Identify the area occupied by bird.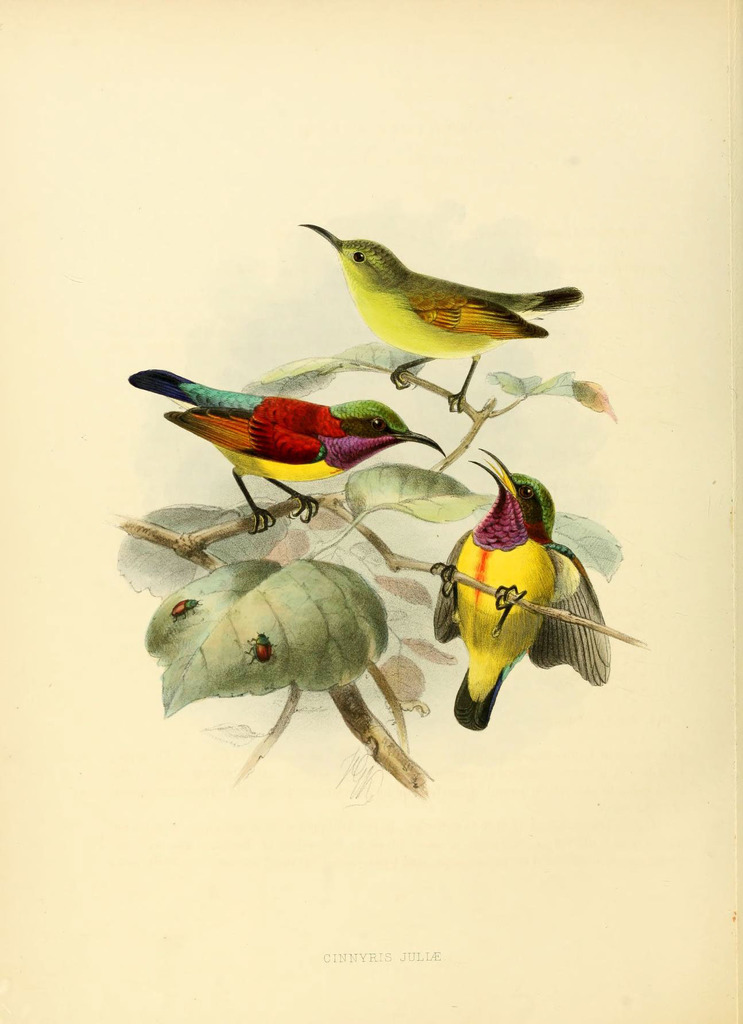
Area: bbox=[429, 444, 614, 736].
